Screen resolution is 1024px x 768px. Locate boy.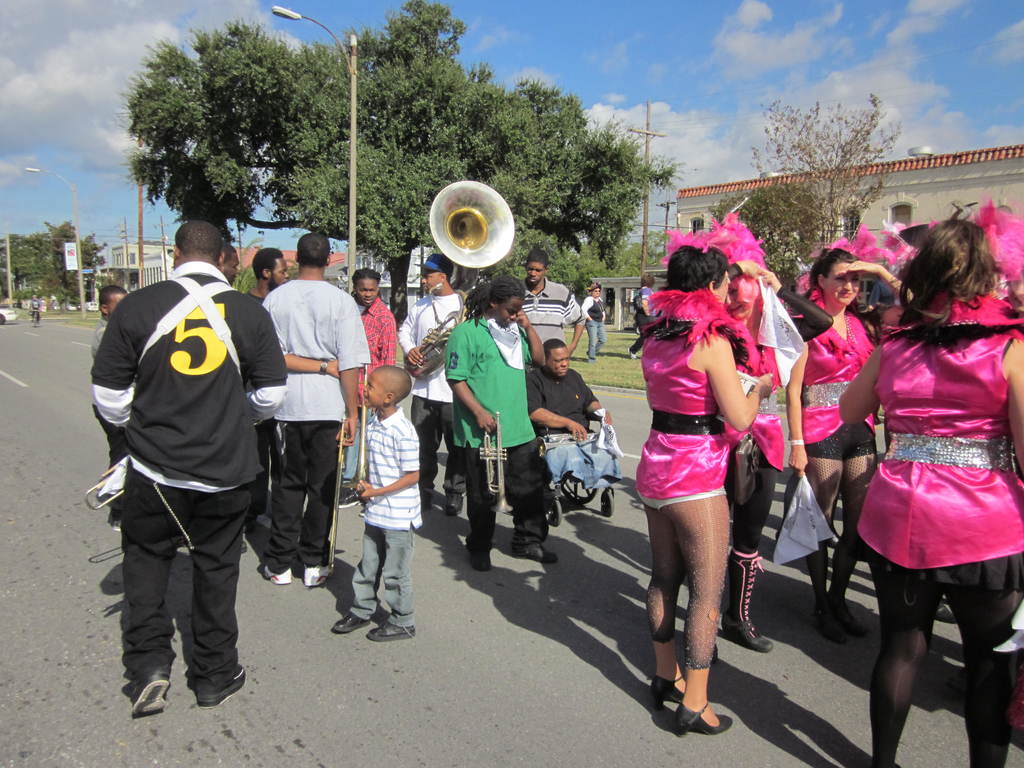
[323,359,424,668].
